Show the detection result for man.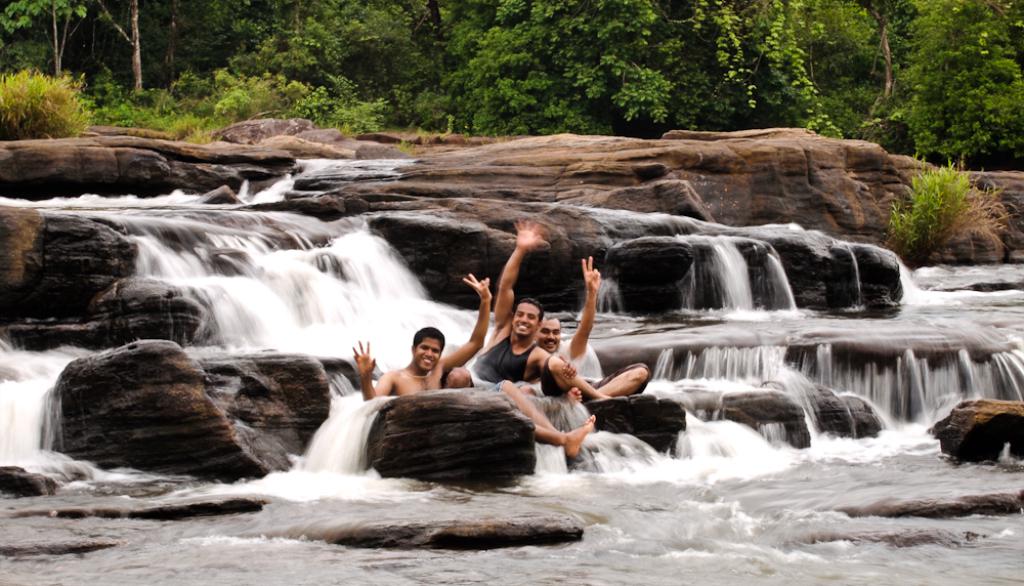
pyautogui.locateOnScreen(540, 256, 653, 401).
